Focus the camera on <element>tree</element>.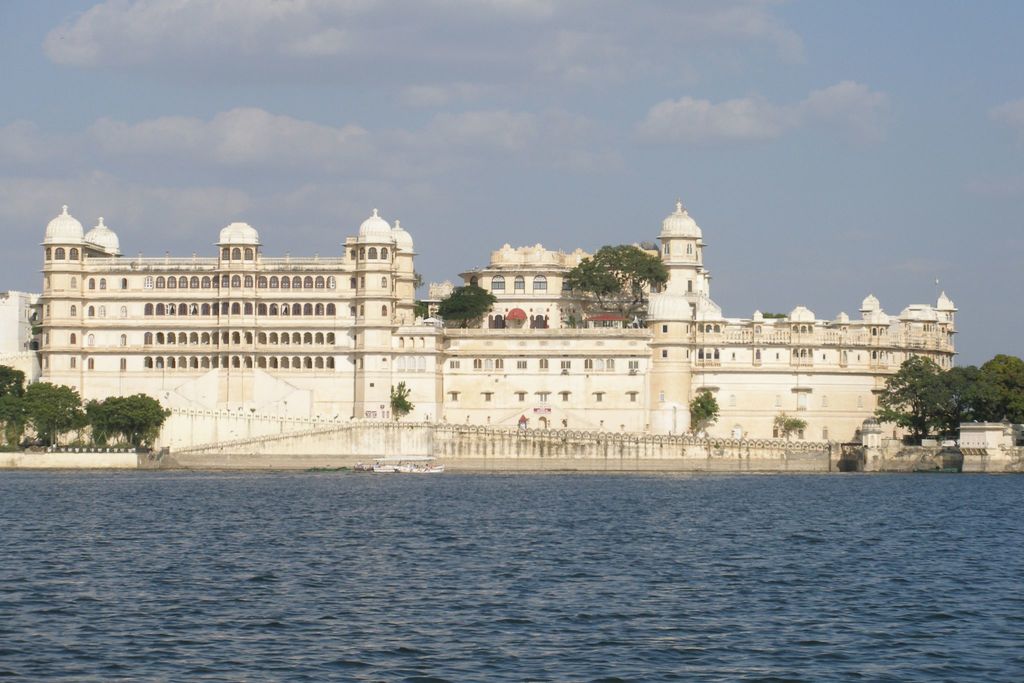
Focus region: BBox(562, 243, 668, 325).
